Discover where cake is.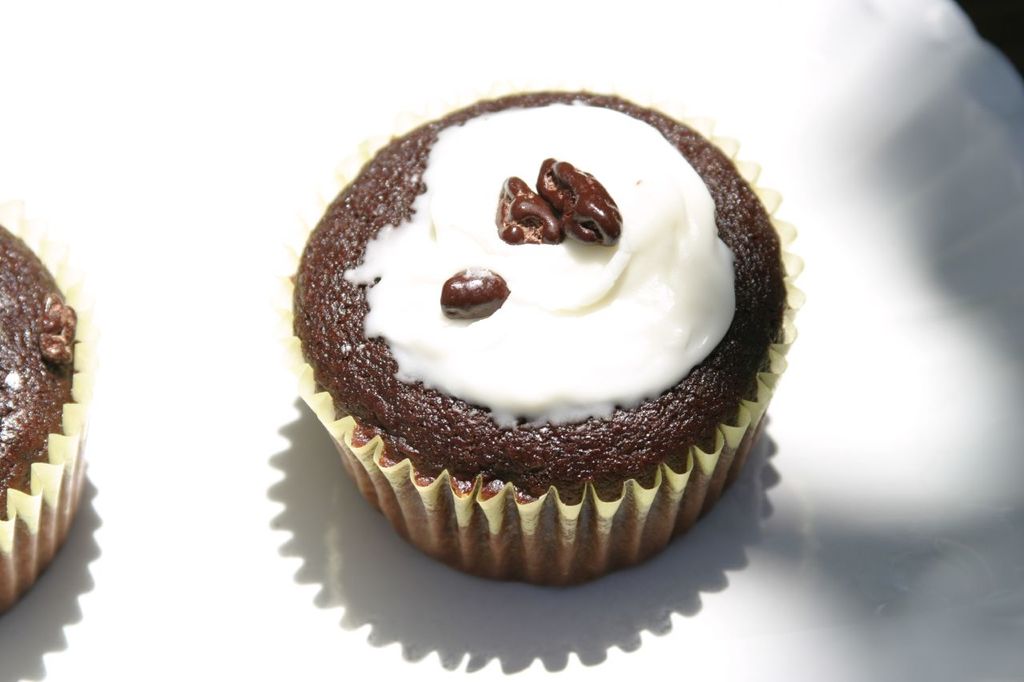
Discovered at [left=0, top=229, right=88, bottom=611].
